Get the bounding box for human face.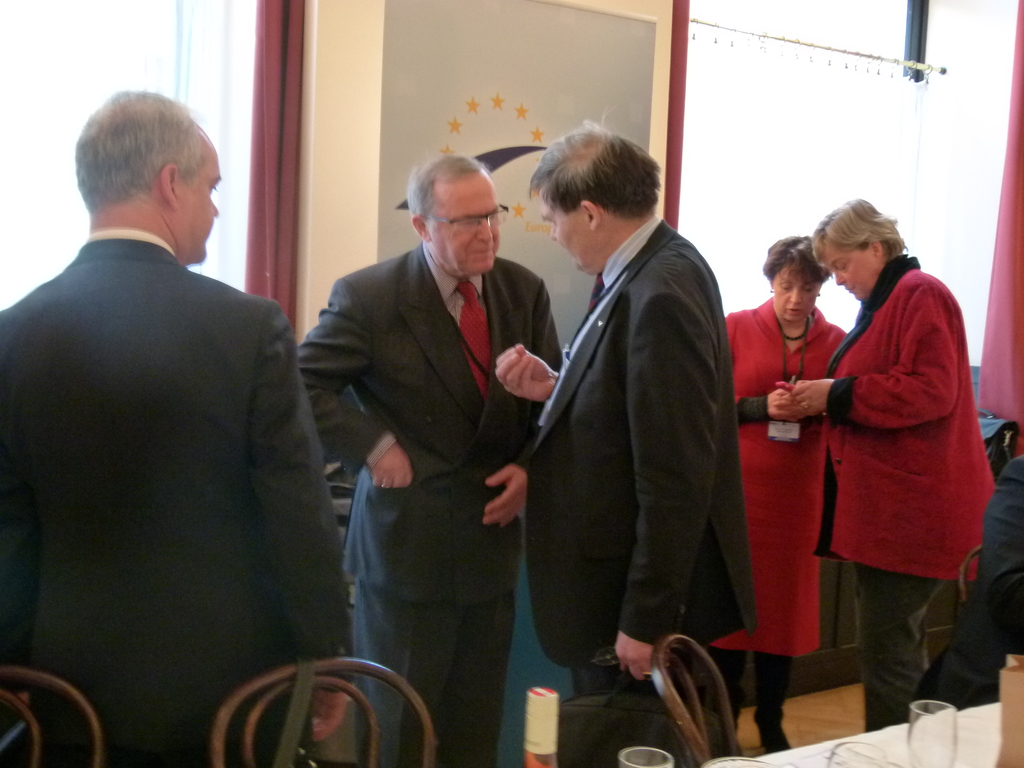
locate(180, 147, 220, 266).
